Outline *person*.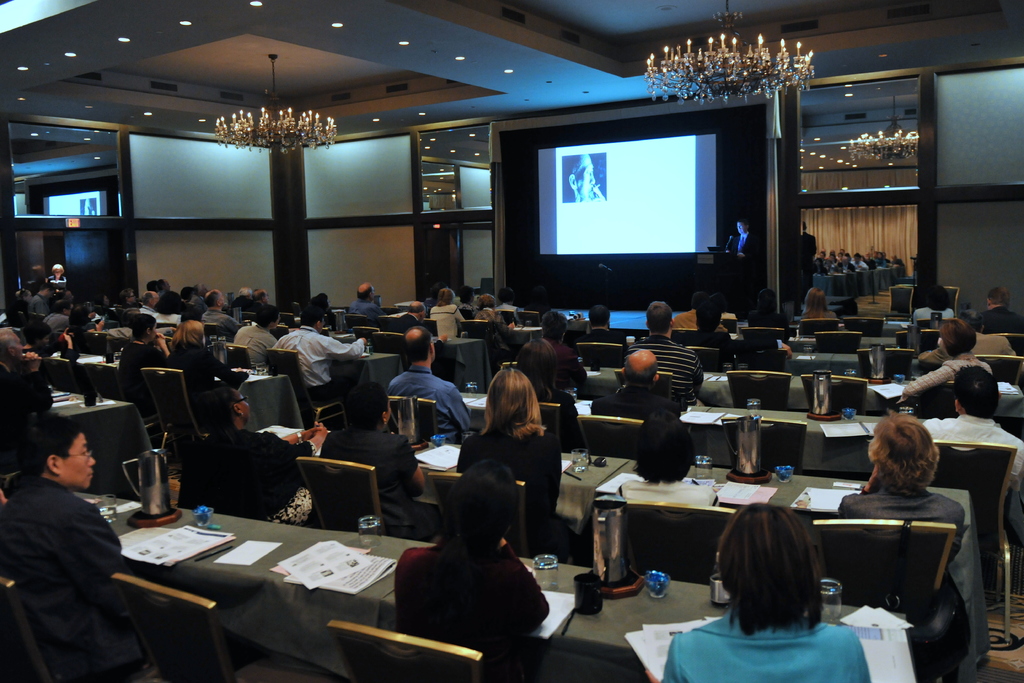
Outline: {"left": 115, "top": 313, "right": 171, "bottom": 399}.
